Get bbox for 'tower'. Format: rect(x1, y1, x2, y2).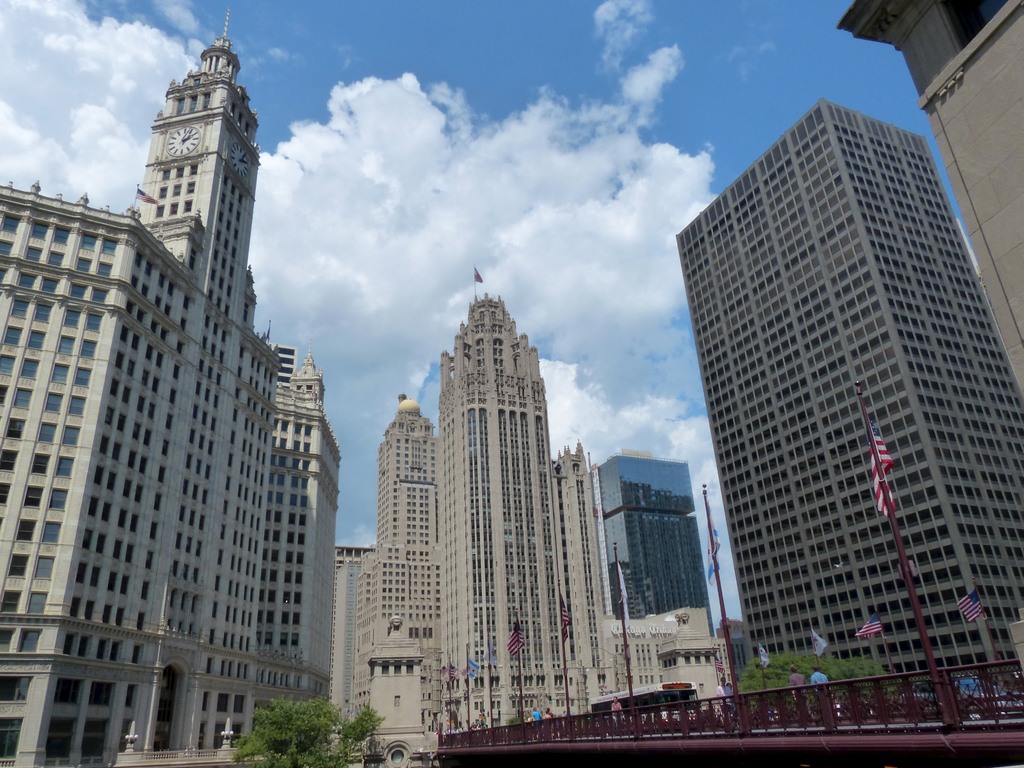
rect(680, 90, 1023, 673).
